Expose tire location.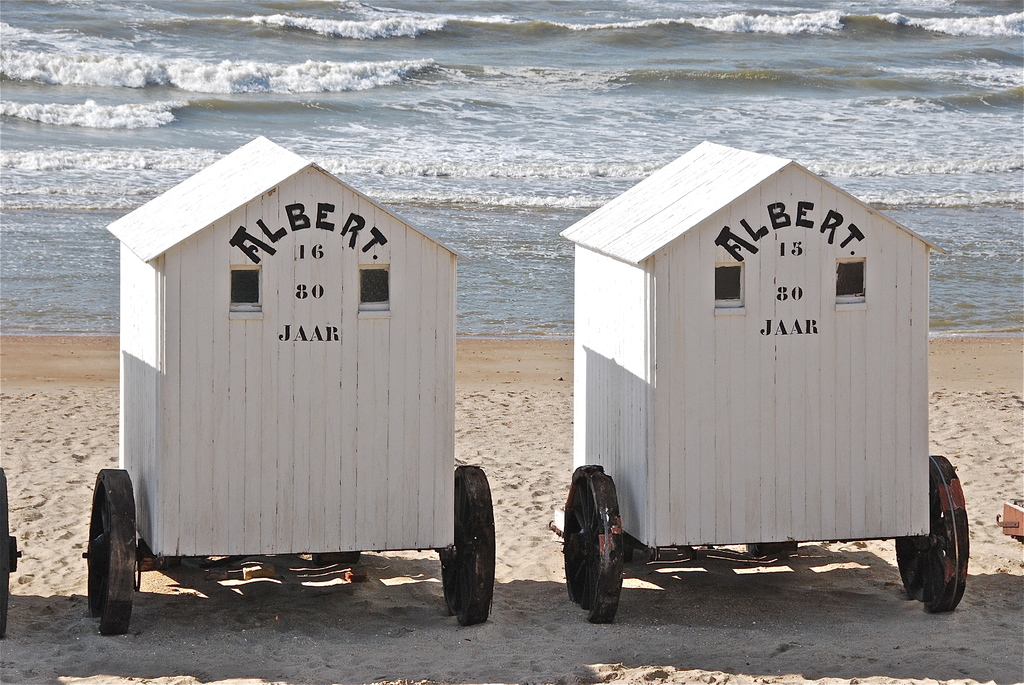
Exposed at crop(445, 464, 497, 620).
